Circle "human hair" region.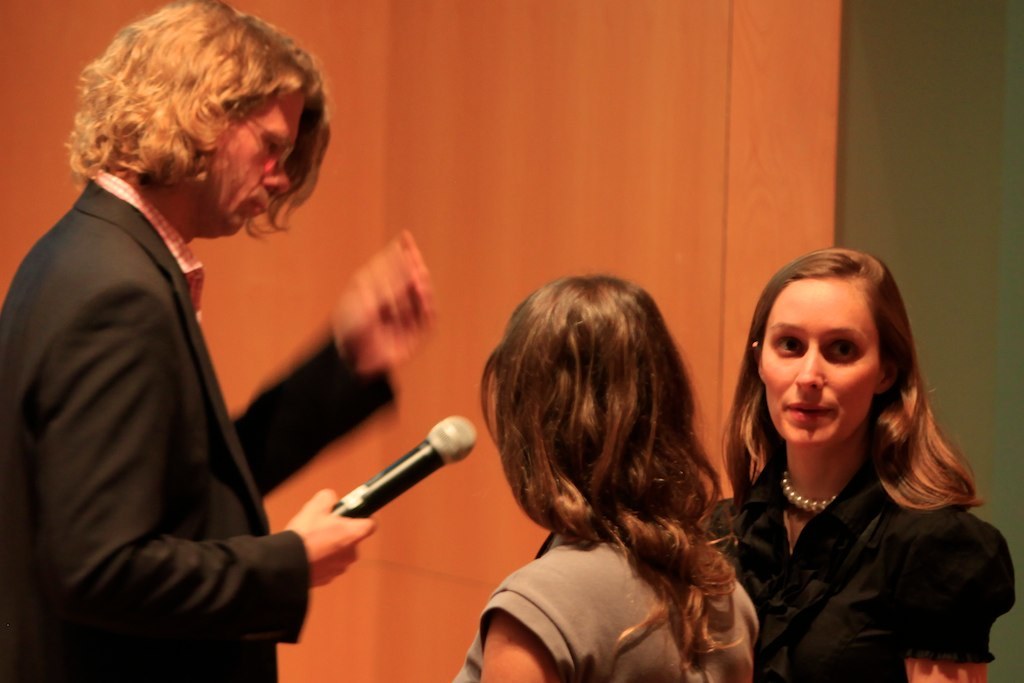
Region: BBox(478, 272, 738, 667).
